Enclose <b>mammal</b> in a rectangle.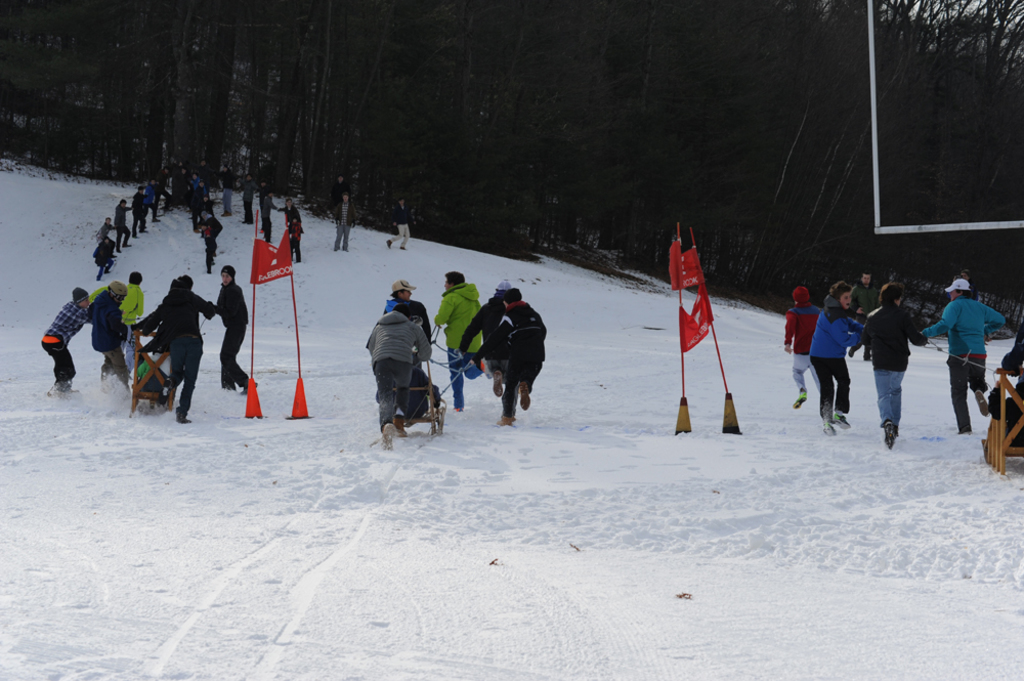
x1=38 y1=285 x2=91 y2=386.
